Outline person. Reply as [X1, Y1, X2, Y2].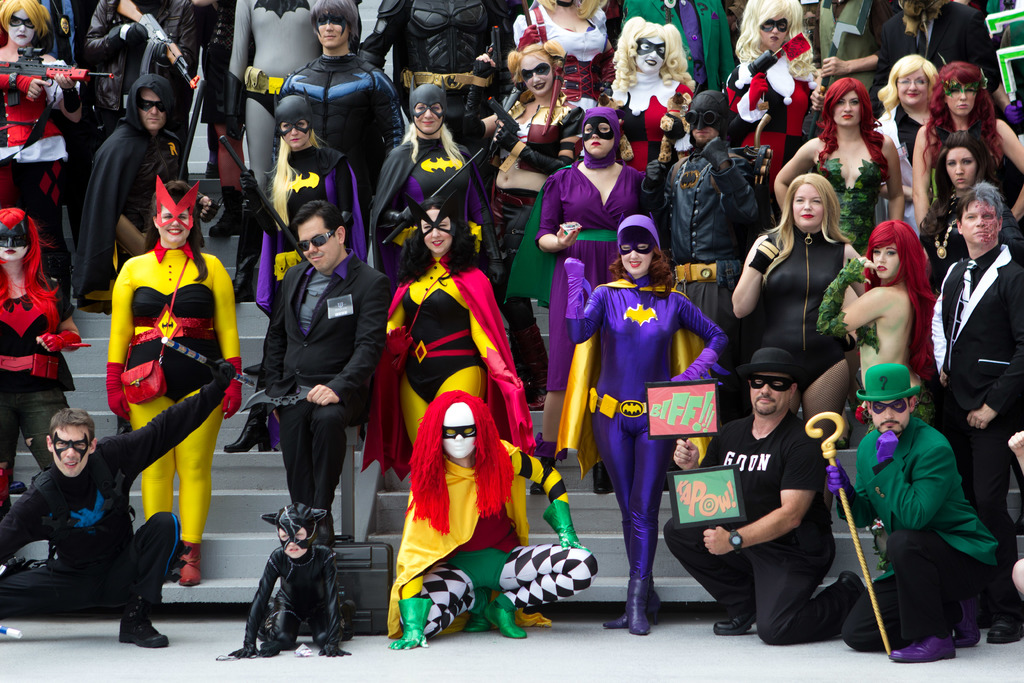
[286, 0, 404, 197].
